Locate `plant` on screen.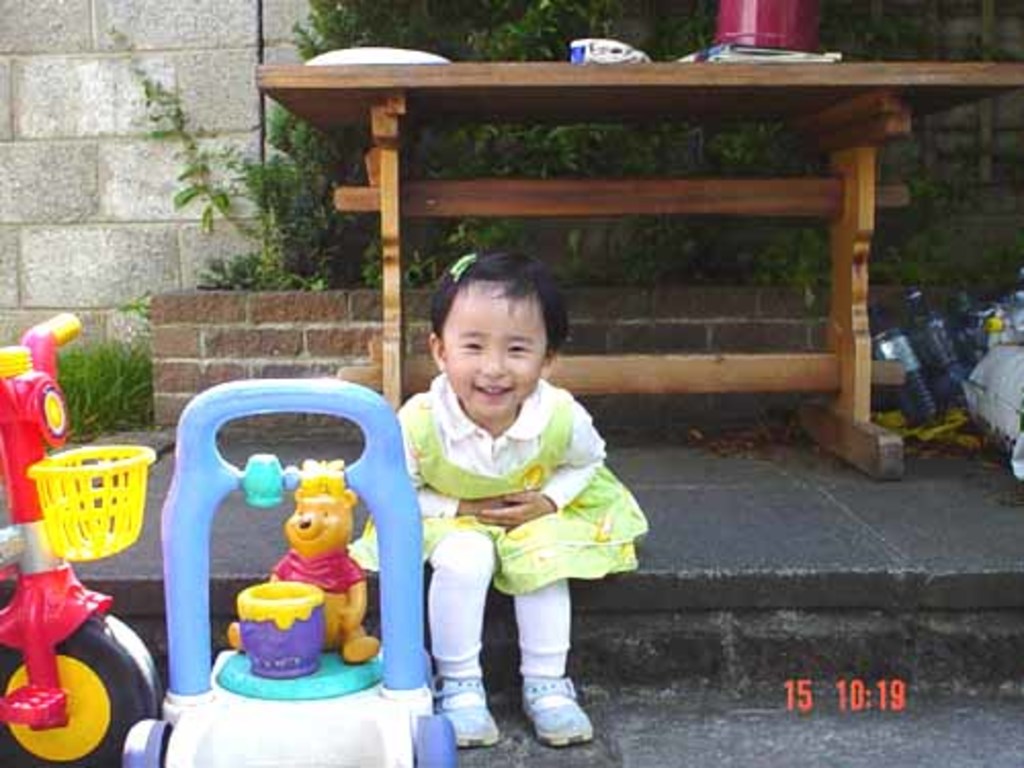
On screen at (x1=123, y1=287, x2=176, y2=344).
